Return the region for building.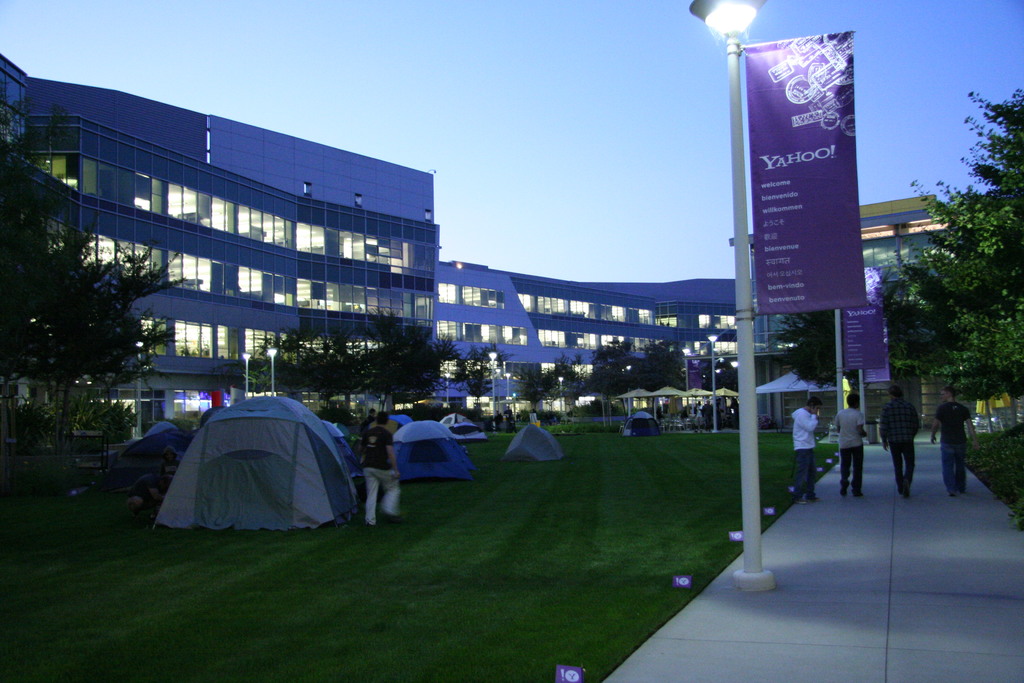
[728, 193, 979, 438].
